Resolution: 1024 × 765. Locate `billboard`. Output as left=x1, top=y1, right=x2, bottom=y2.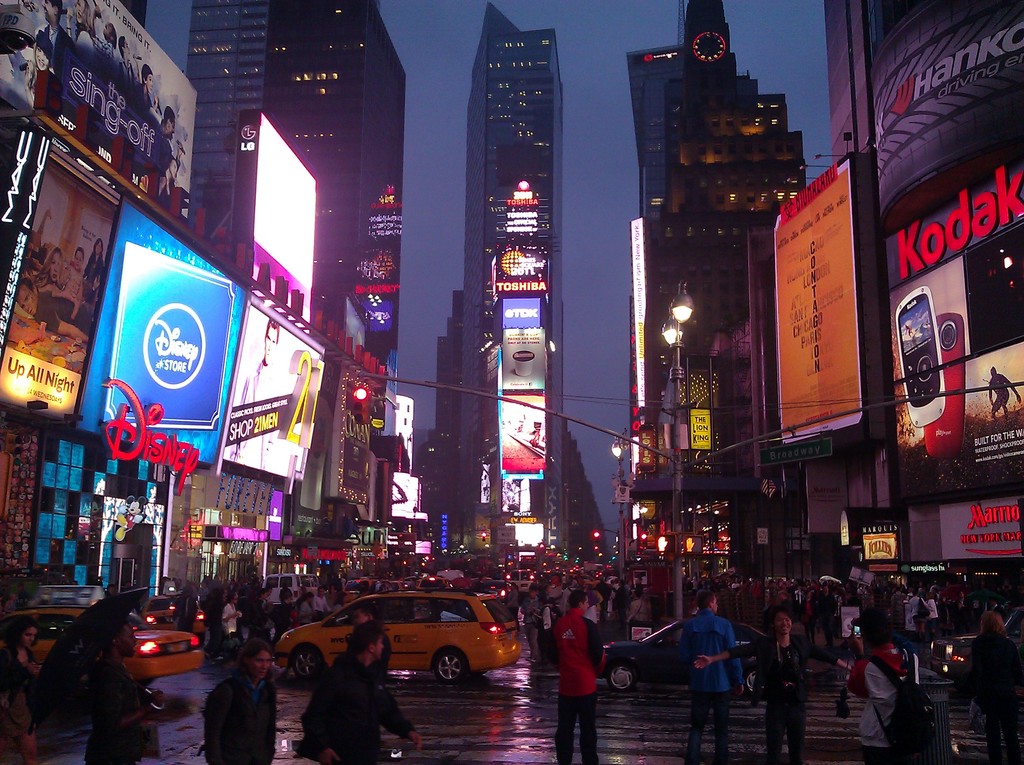
left=3, top=0, right=192, bottom=221.
